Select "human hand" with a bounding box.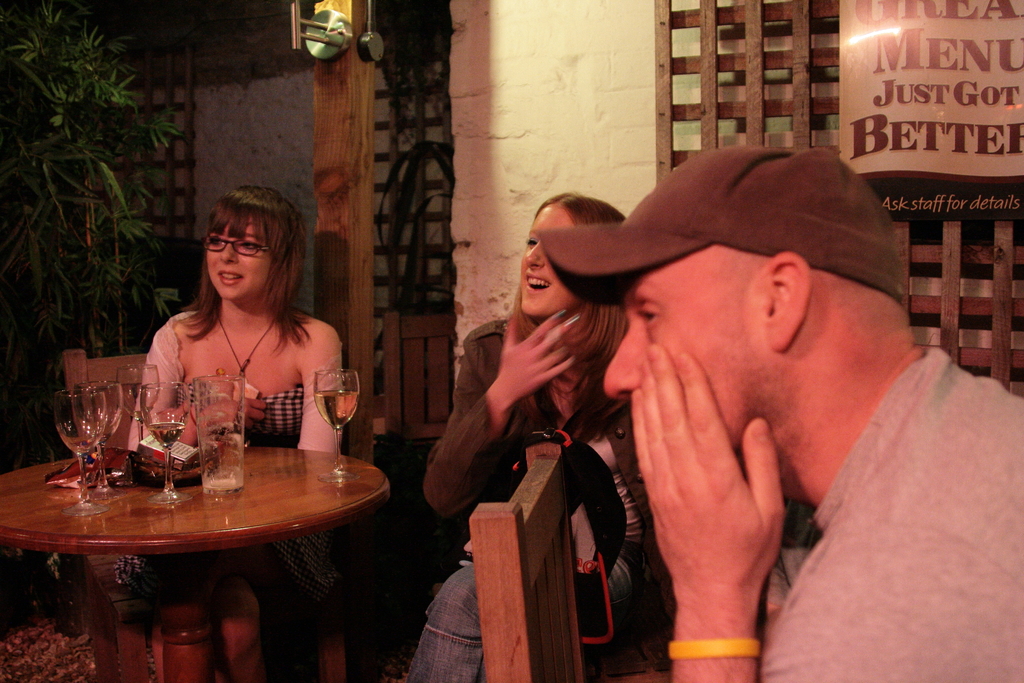
(x1=491, y1=306, x2=587, y2=403).
